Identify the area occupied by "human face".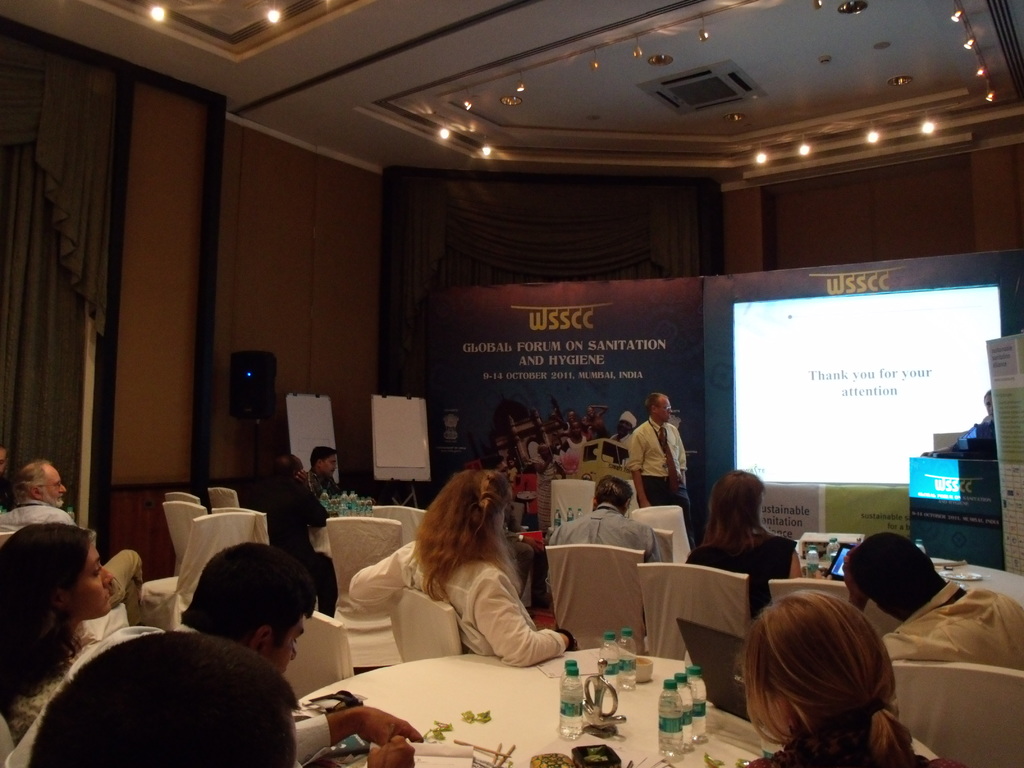
Area: <region>506, 459, 516, 468</region>.
